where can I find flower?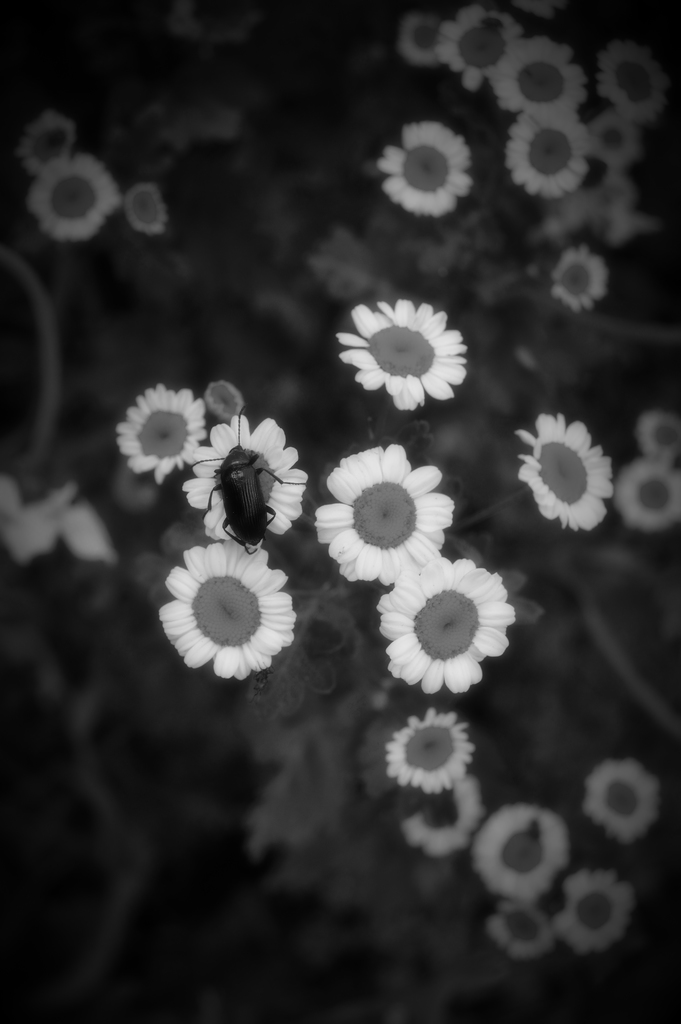
You can find it at {"x1": 595, "y1": 44, "x2": 666, "y2": 128}.
